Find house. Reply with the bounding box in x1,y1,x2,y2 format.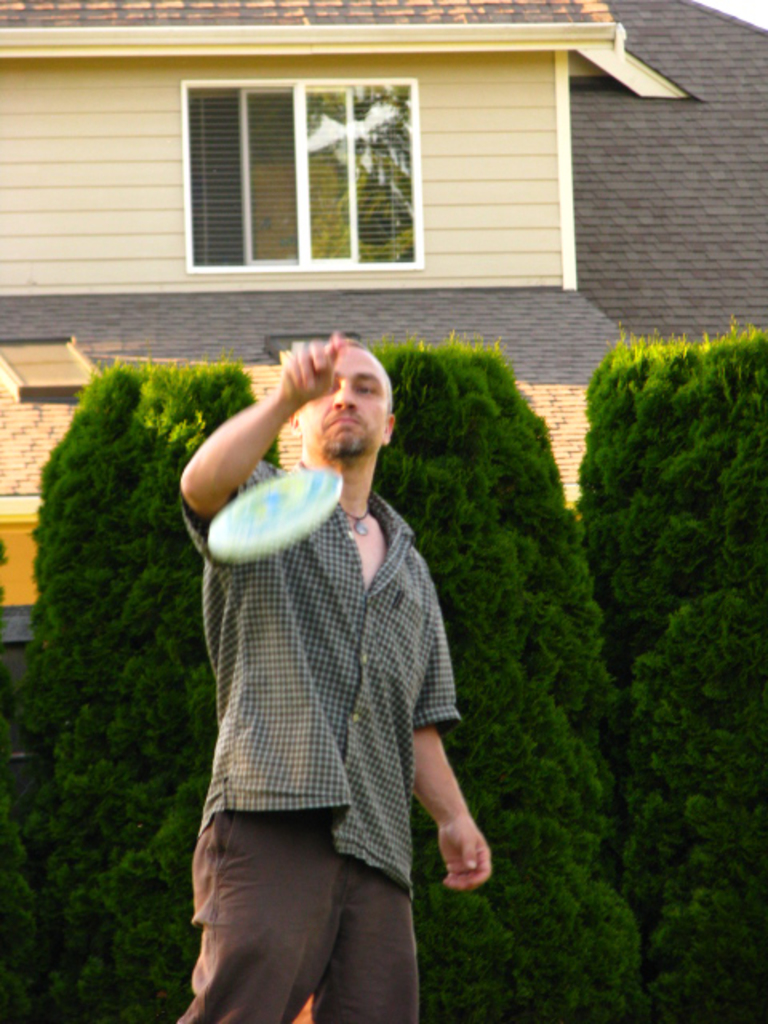
0,0,766,640.
